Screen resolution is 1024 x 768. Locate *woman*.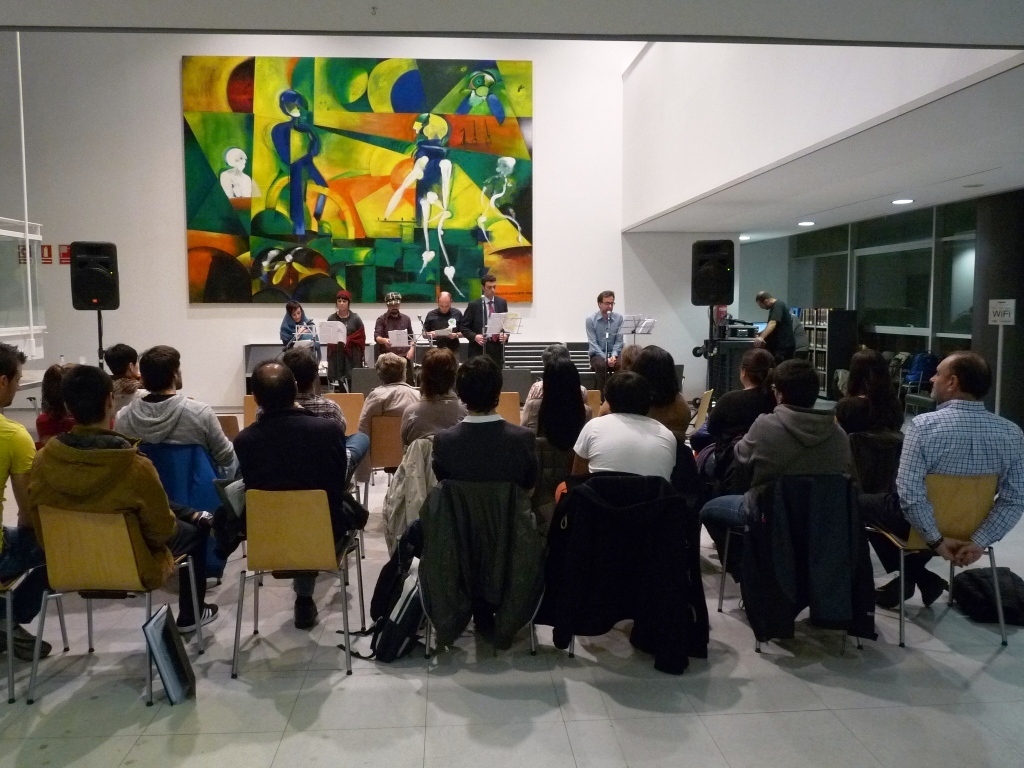
(276,296,324,350).
